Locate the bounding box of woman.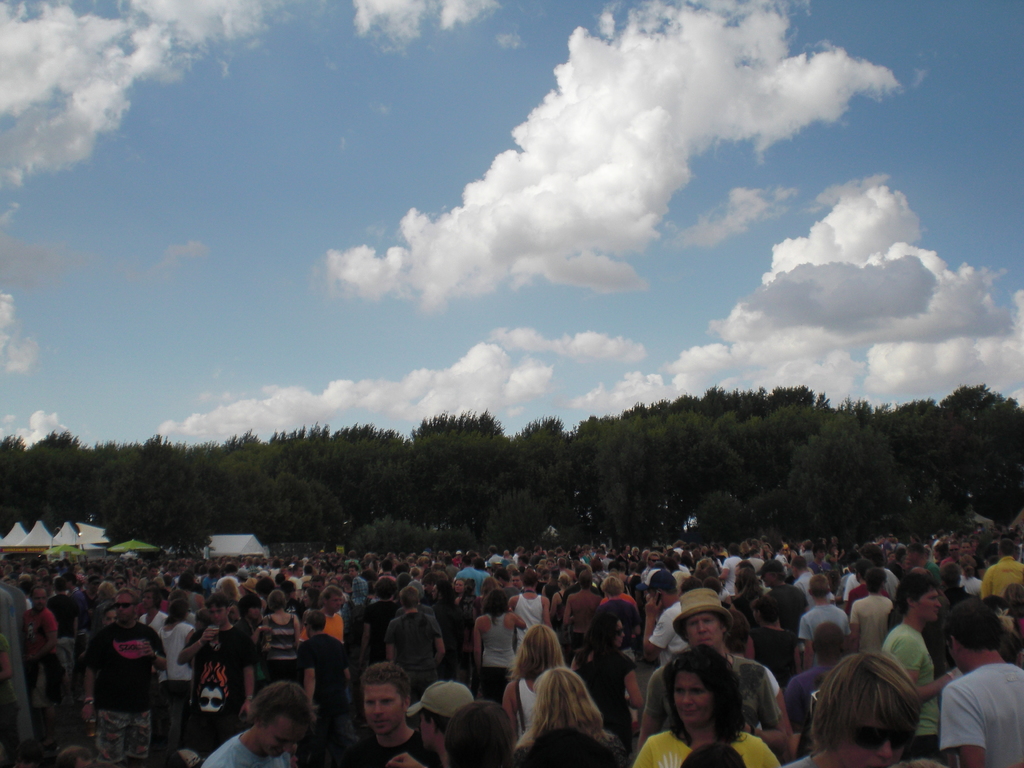
Bounding box: 957/556/986/596.
